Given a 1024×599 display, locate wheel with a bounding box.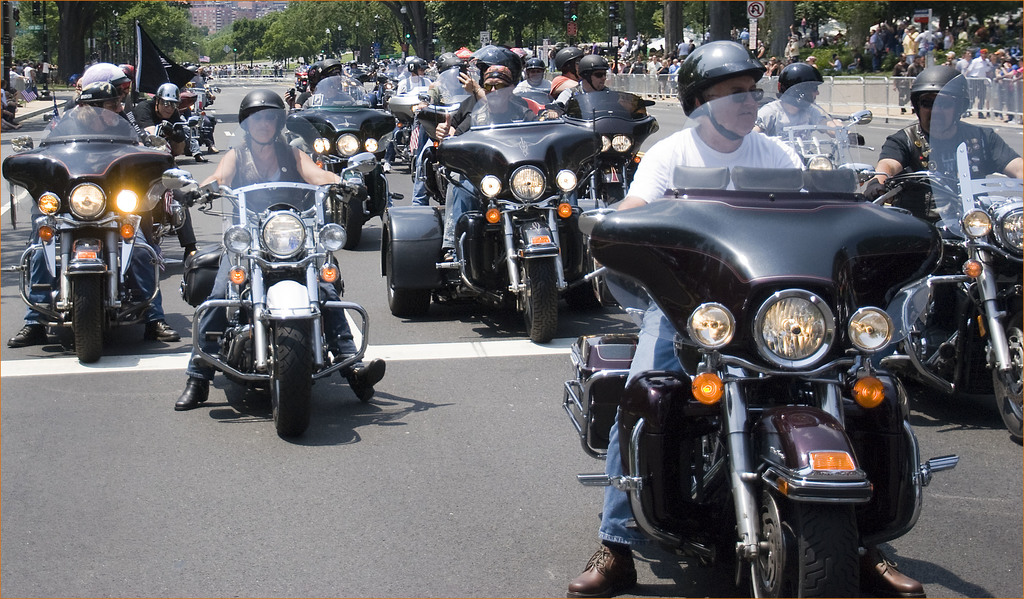
Located: {"x1": 262, "y1": 322, "x2": 320, "y2": 440}.
